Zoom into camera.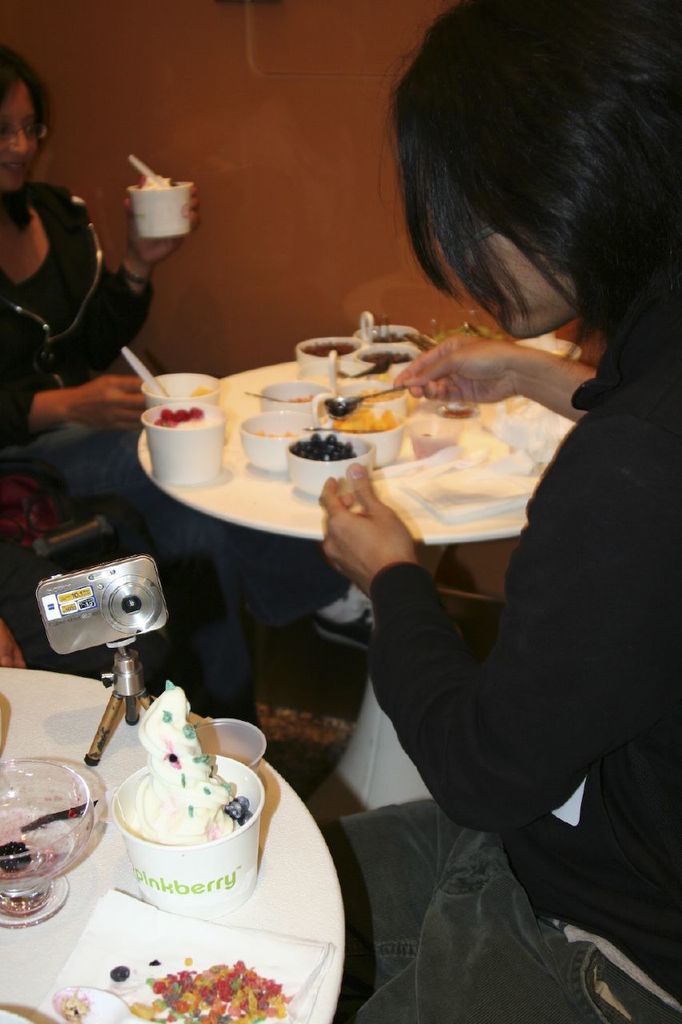
Zoom target: crop(30, 532, 197, 712).
